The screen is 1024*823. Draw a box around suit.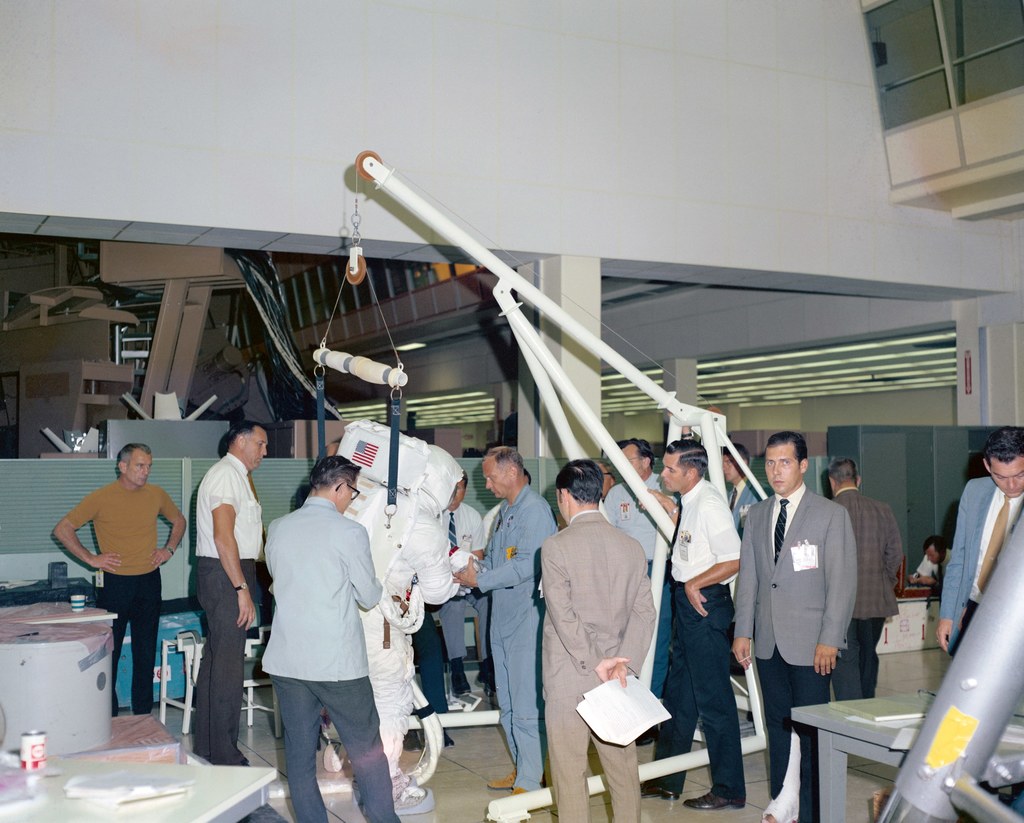
box=[725, 480, 765, 539].
